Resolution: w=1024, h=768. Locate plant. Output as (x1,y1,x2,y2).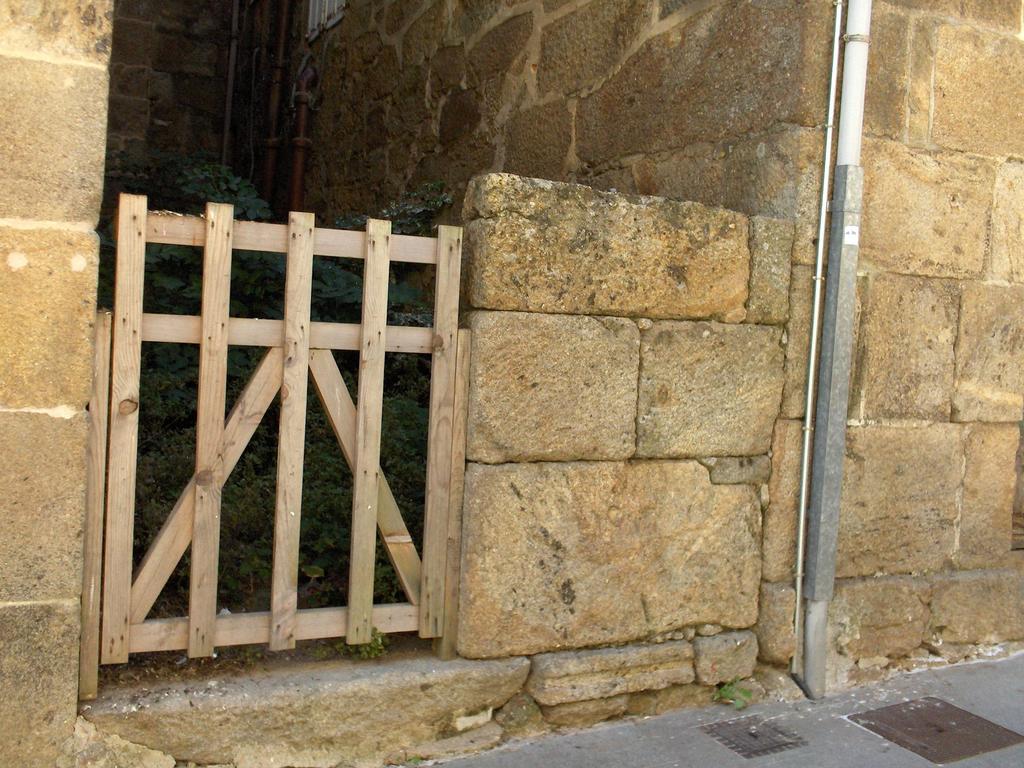
(216,644,263,664).
